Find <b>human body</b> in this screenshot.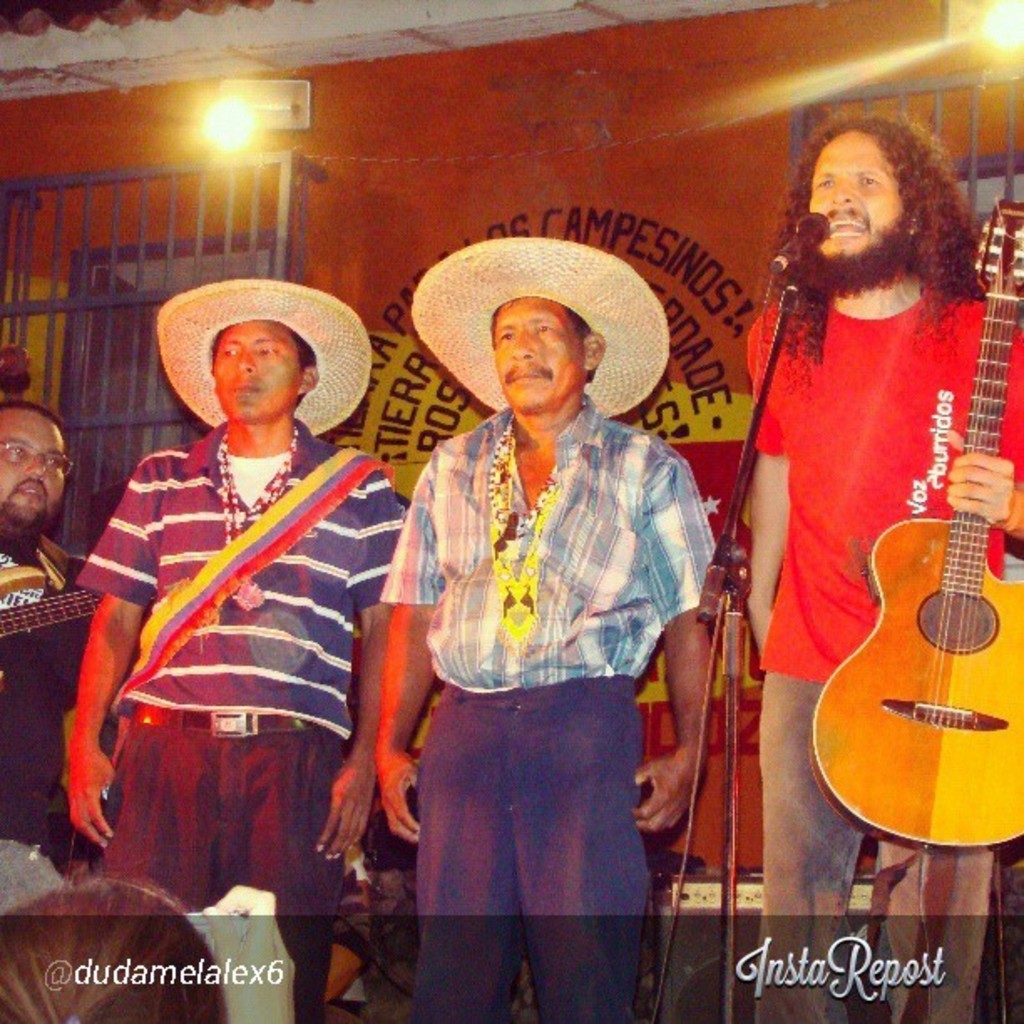
The bounding box for <b>human body</b> is bbox=[741, 124, 1004, 982].
